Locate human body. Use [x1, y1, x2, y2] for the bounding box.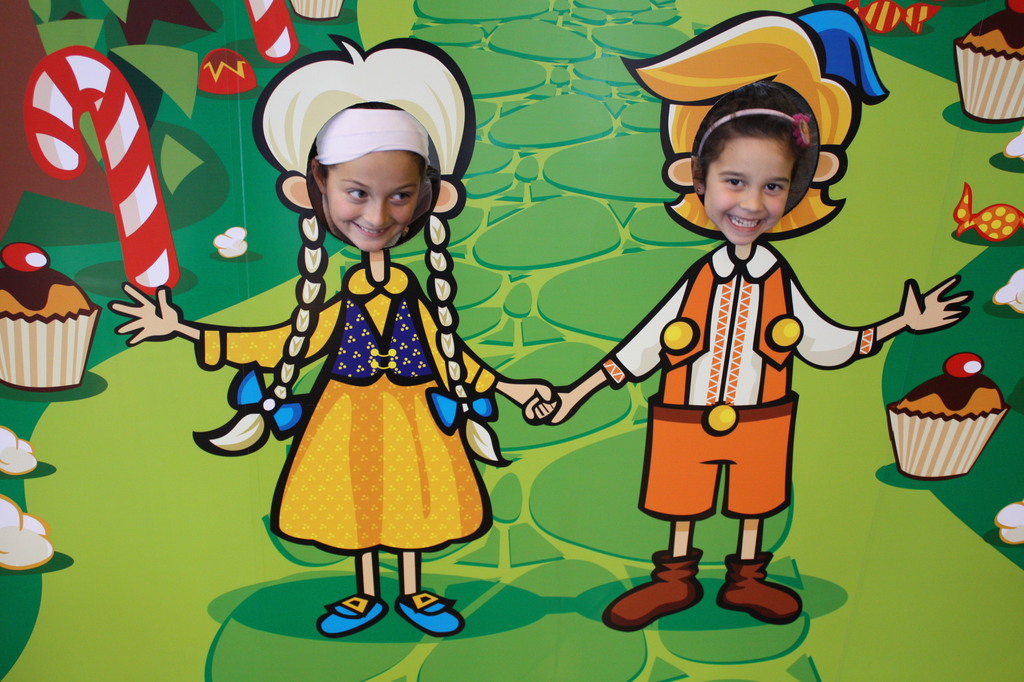
[524, 244, 975, 638].
